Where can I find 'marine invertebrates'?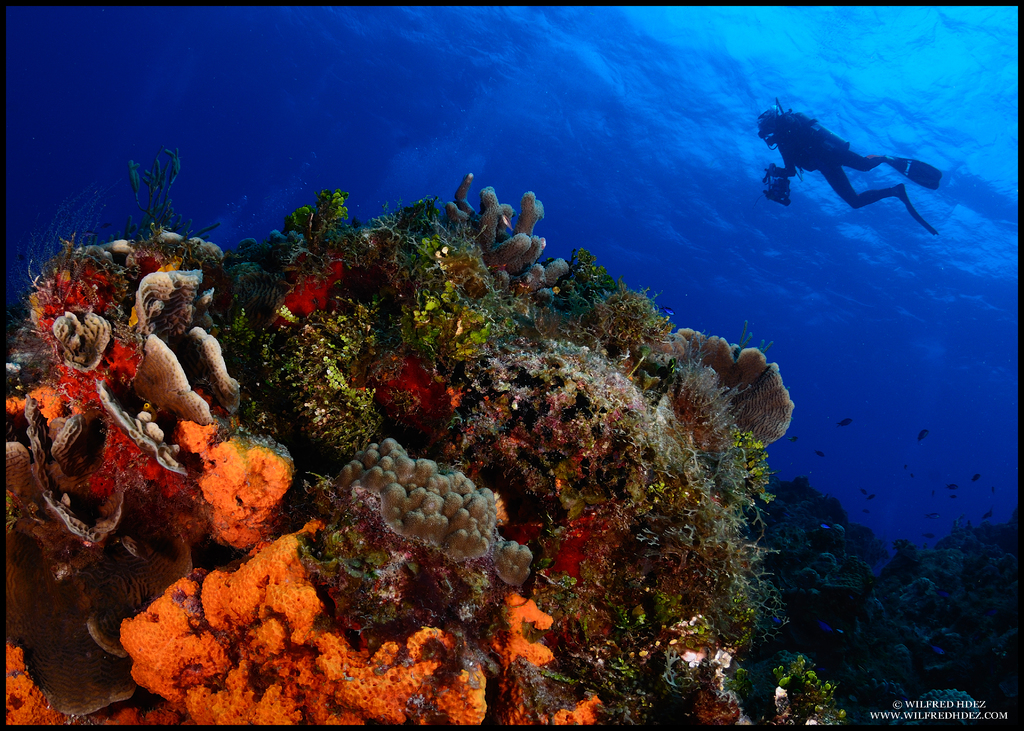
You can find it at select_region(645, 360, 745, 491).
